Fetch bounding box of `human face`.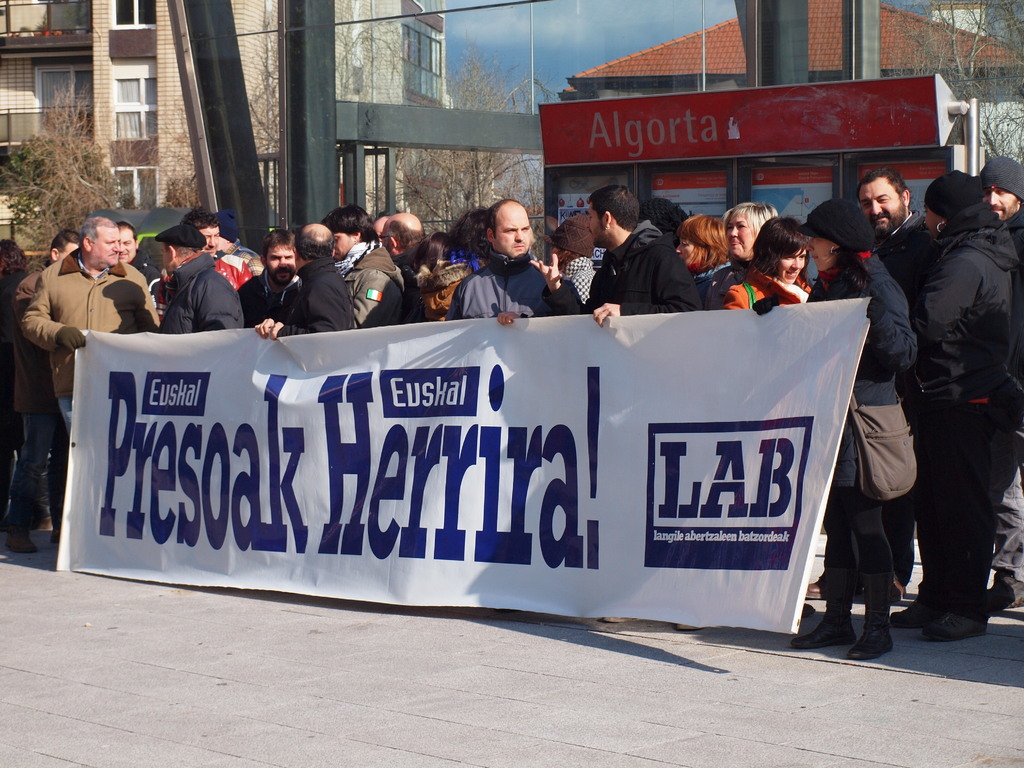
Bbox: (673, 228, 706, 266).
